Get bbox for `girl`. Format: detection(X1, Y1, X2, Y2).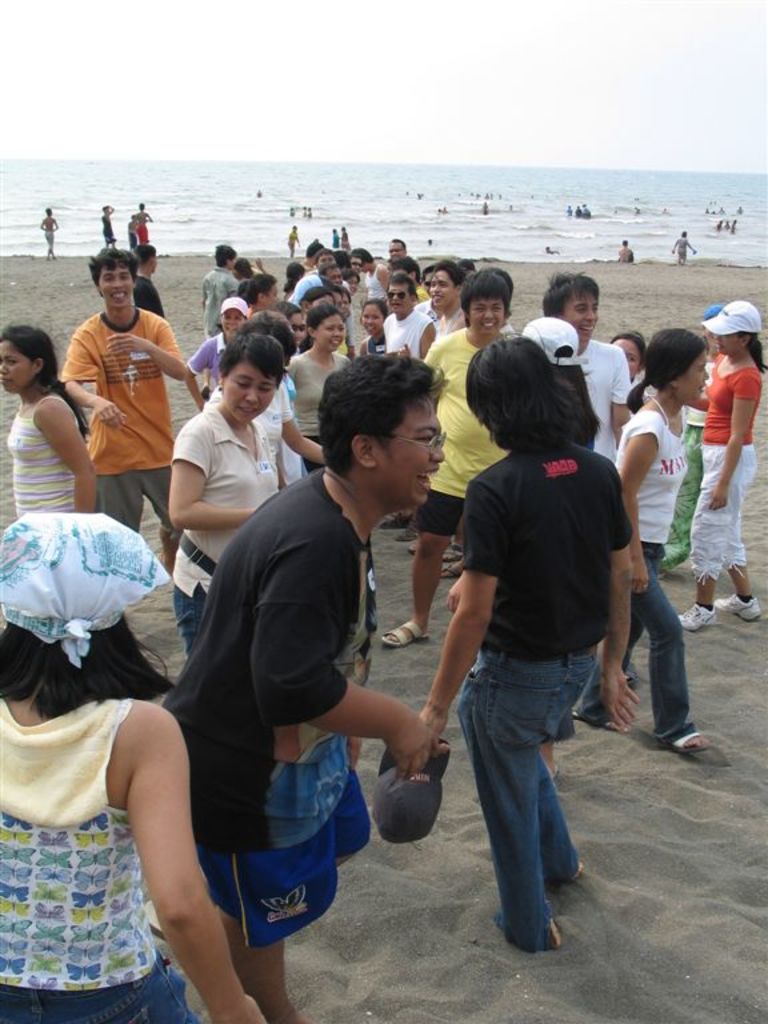
detection(605, 328, 648, 392).
